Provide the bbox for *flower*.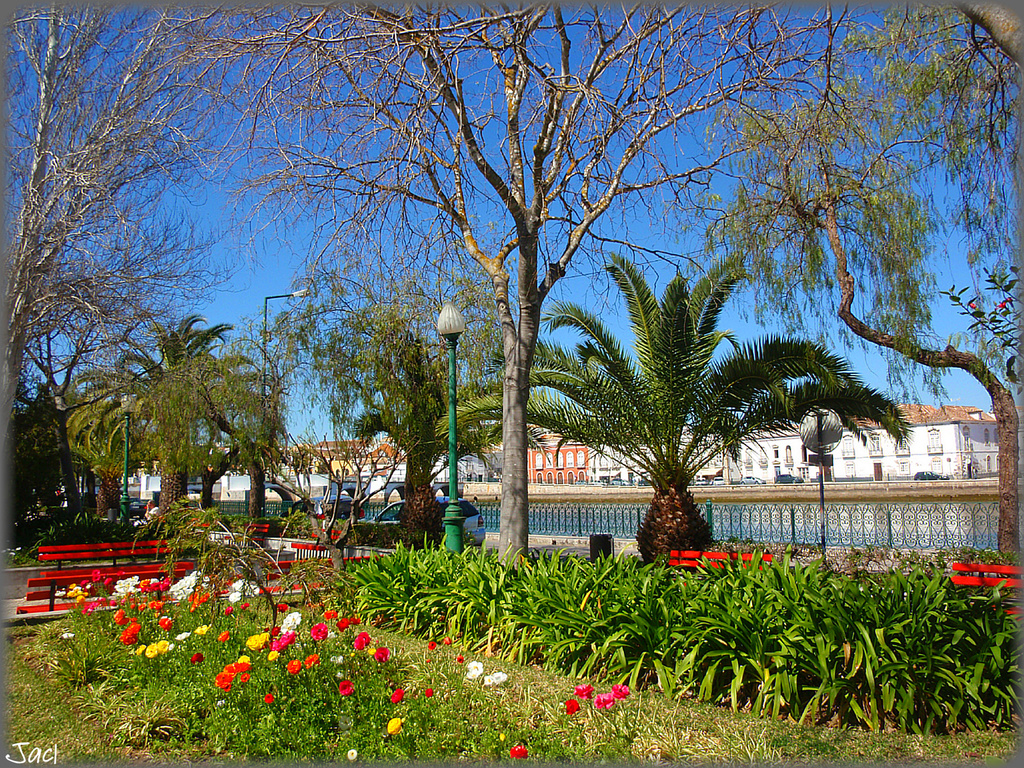
x1=464, y1=660, x2=481, y2=681.
